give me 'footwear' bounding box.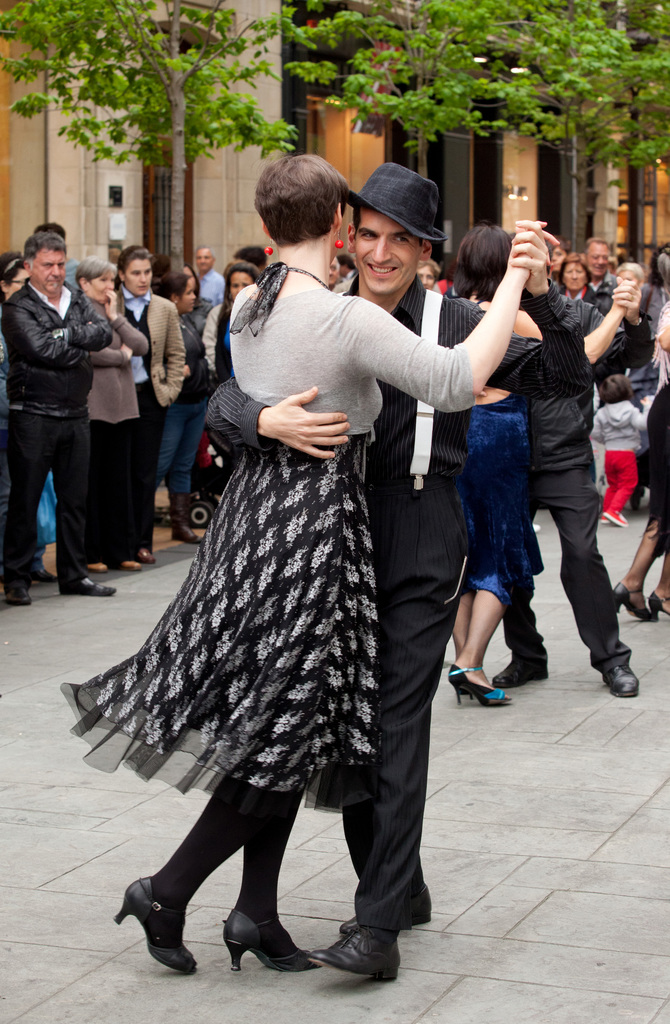
left=600, top=518, right=609, bottom=525.
